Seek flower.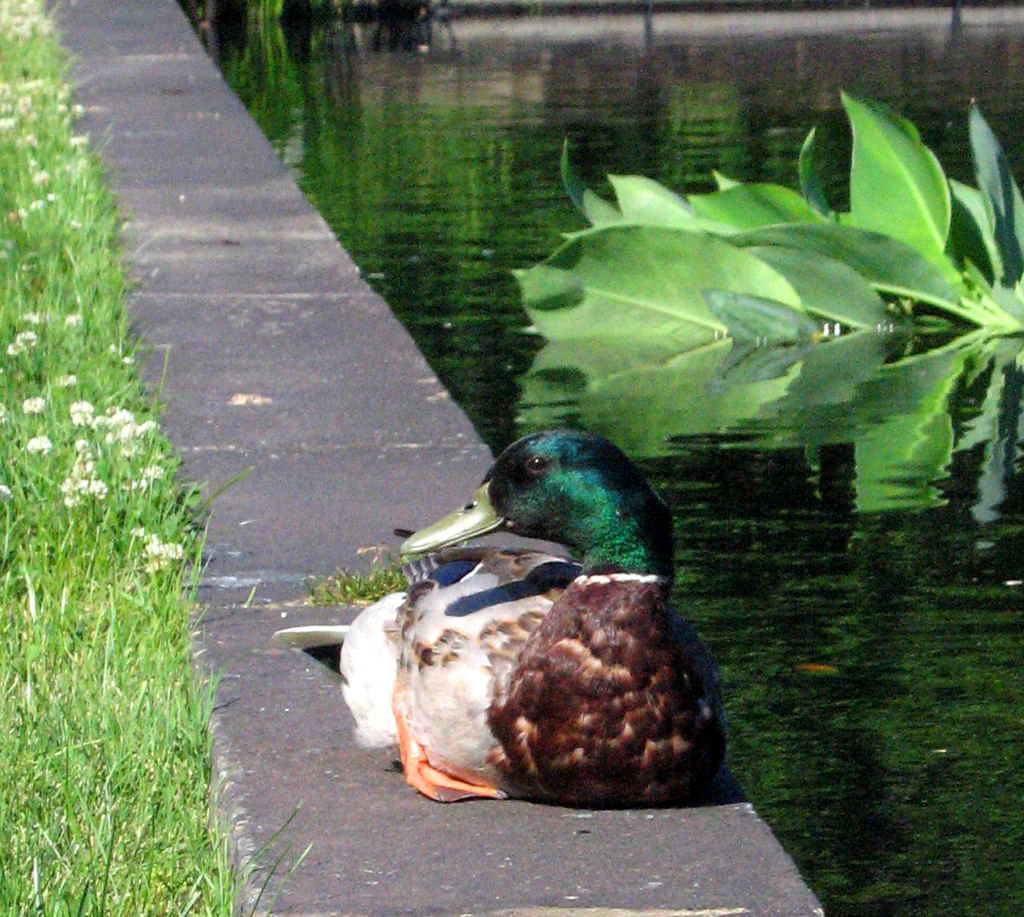
(left=68, top=314, right=83, bottom=331).
